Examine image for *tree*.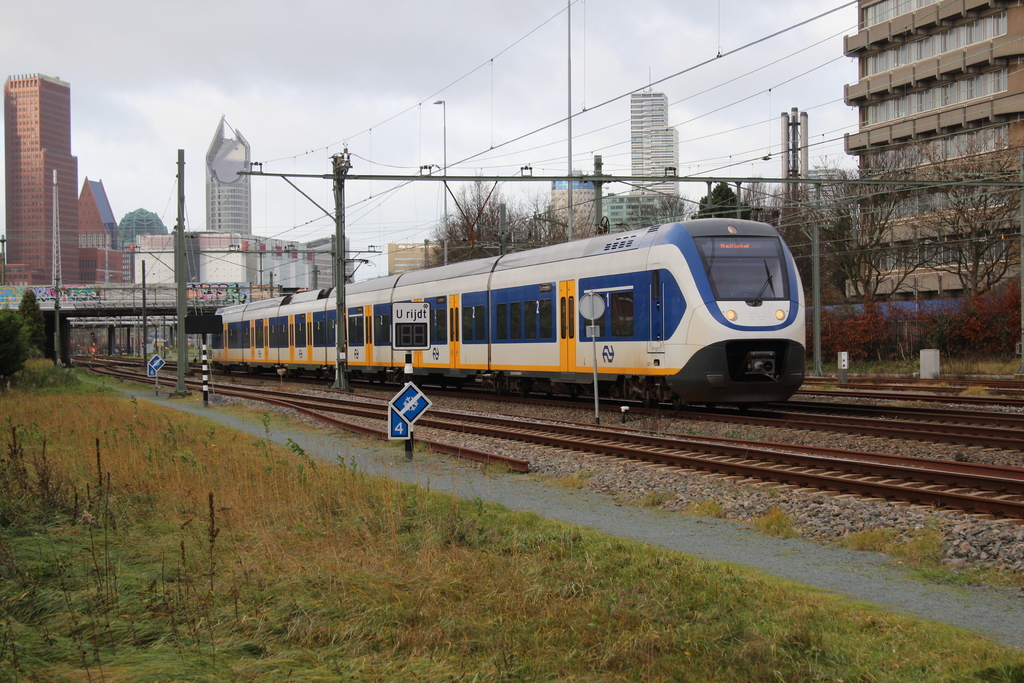
Examination result: {"x1": 15, "y1": 290, "x2": 44, "y2": 360}.
